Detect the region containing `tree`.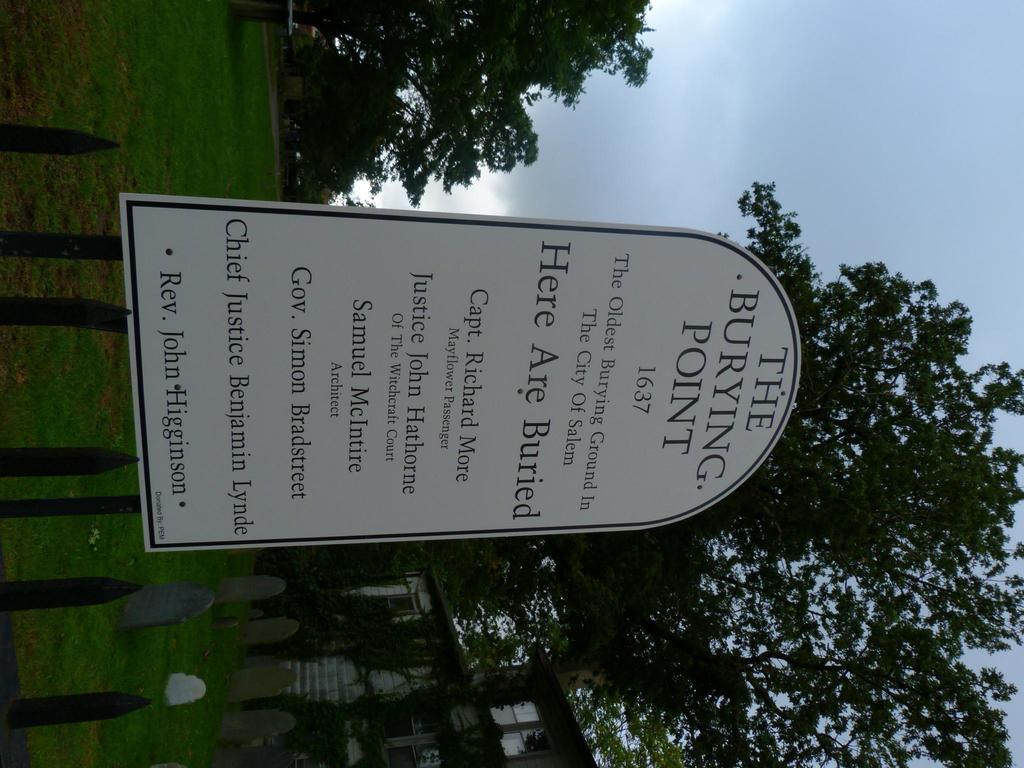
l=291, t=0, r=658, b=212.
